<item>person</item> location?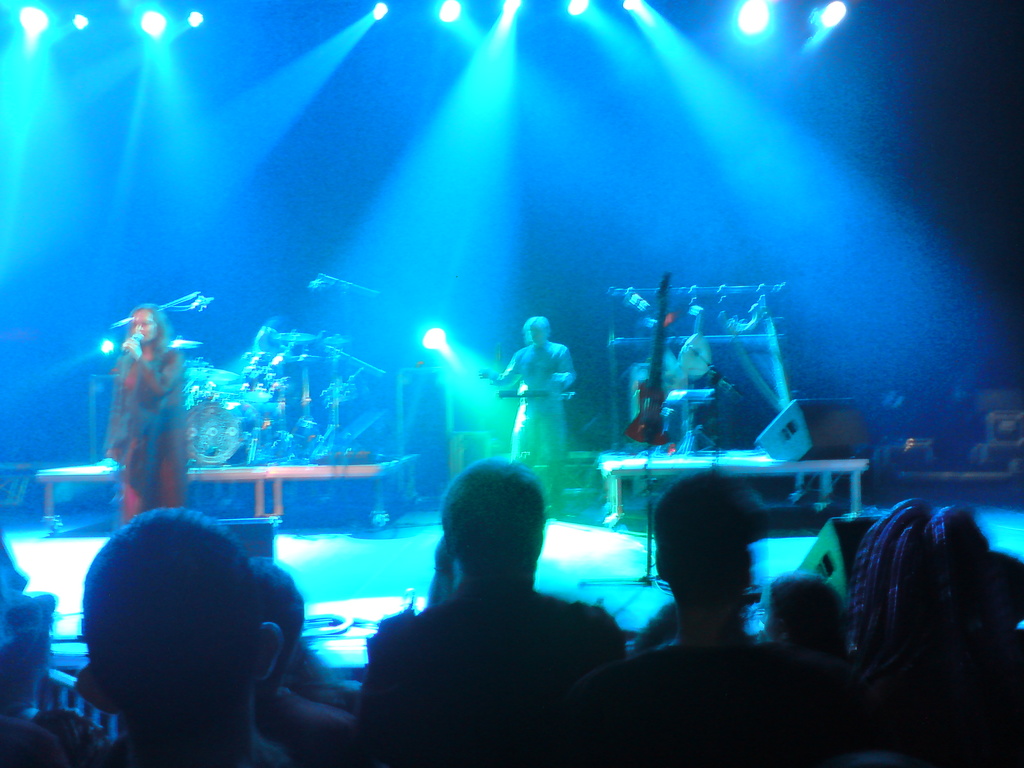
292:451:631:767
